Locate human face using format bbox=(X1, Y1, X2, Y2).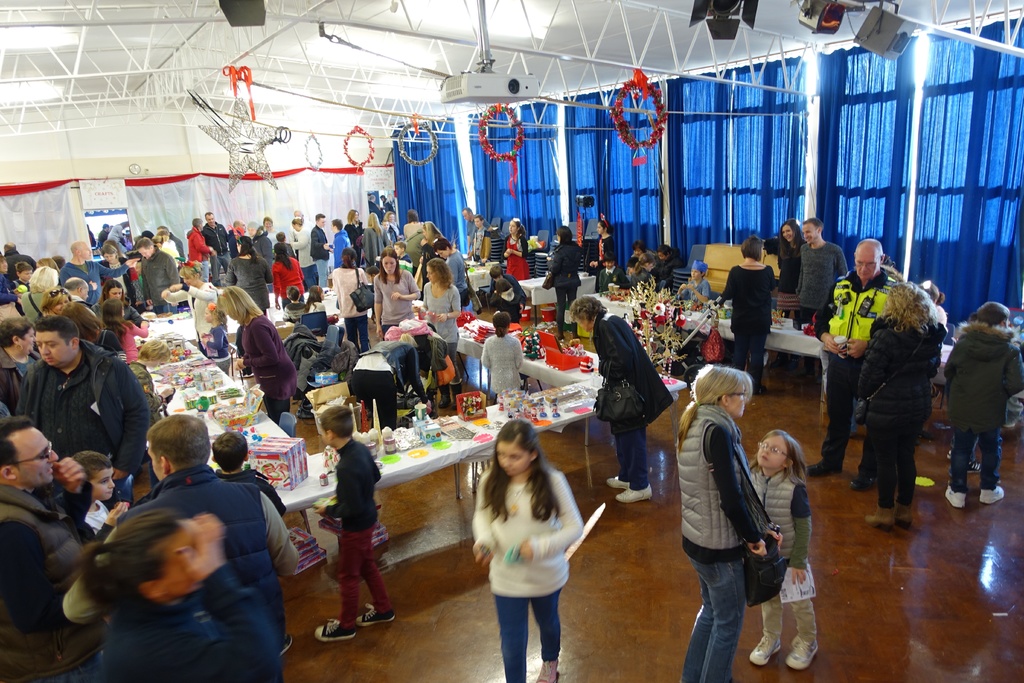
bbox=(758, 436, 782, 466).
